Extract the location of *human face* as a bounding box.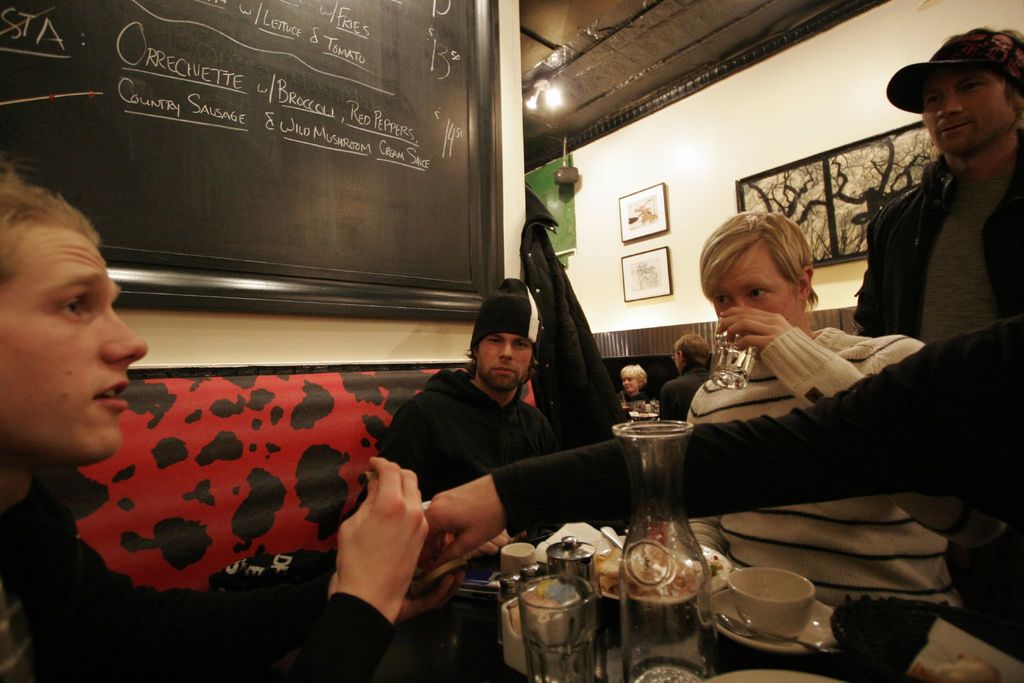
left=620, top=373, right=641, bottom=393.
